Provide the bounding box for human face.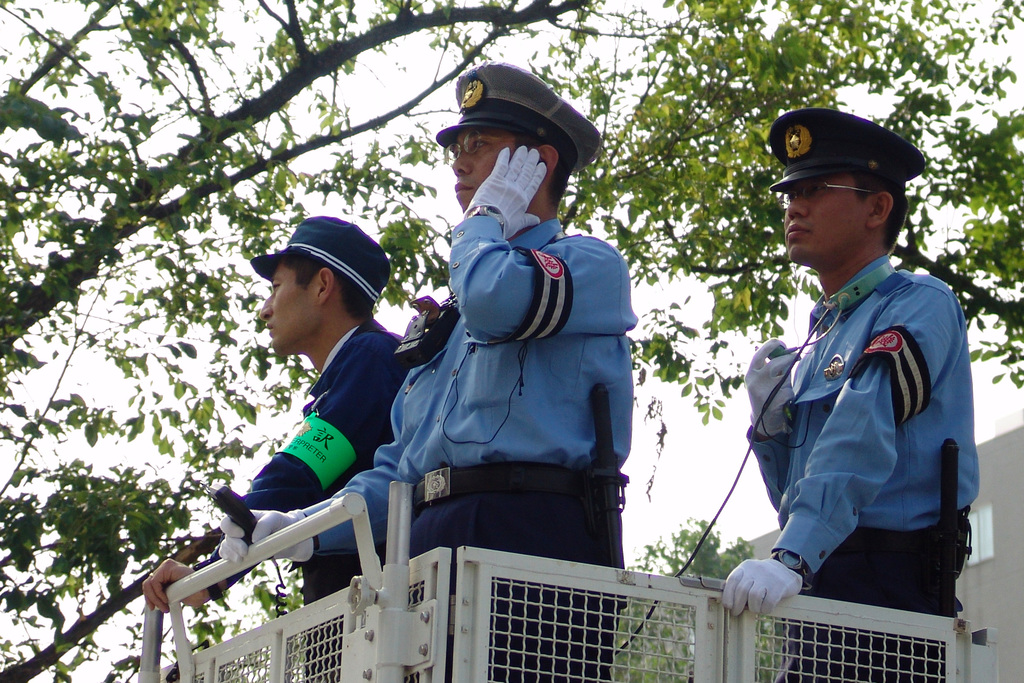
453:126:531:210.
